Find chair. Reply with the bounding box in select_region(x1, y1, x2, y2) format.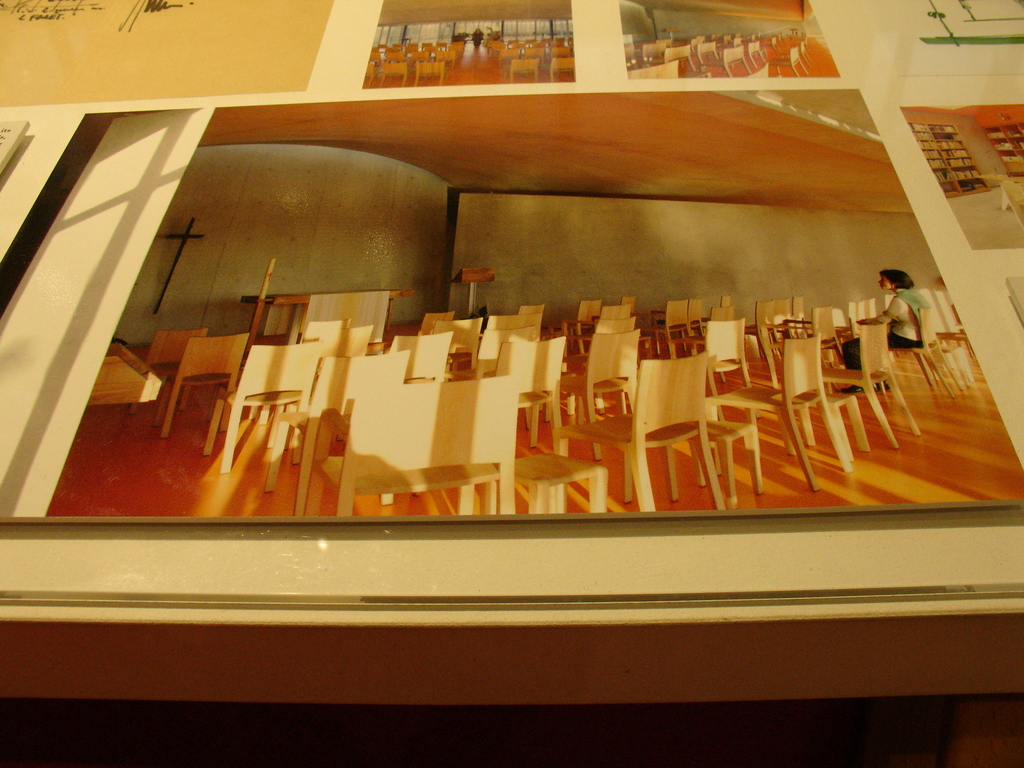
select_region(592, 315, 641, 336).
